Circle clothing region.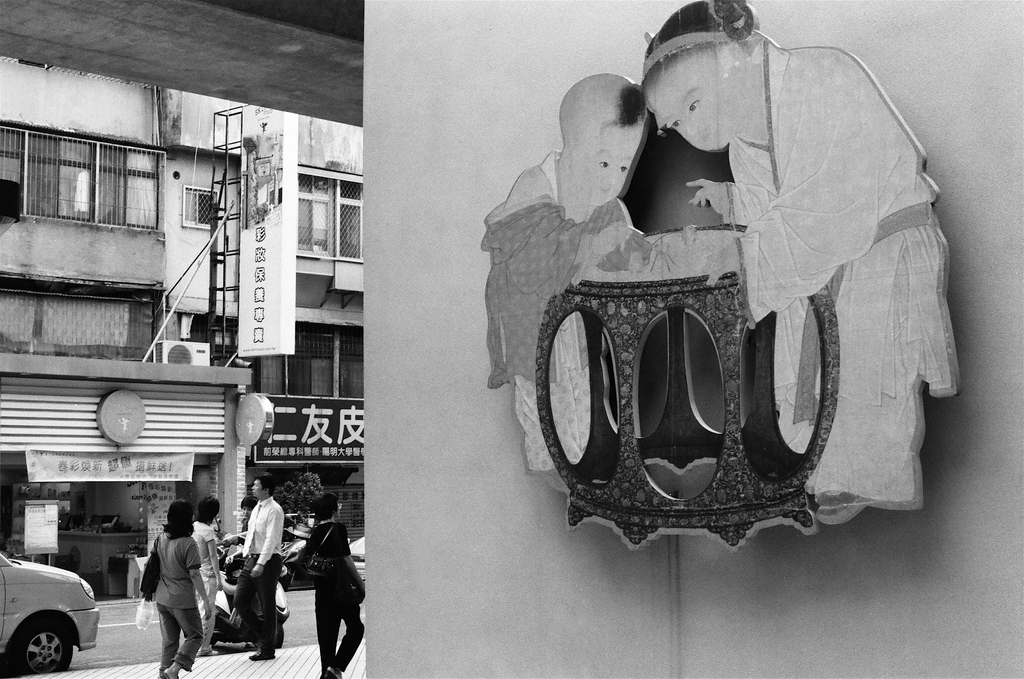
Region: locate(194, 519, 219, 650).
